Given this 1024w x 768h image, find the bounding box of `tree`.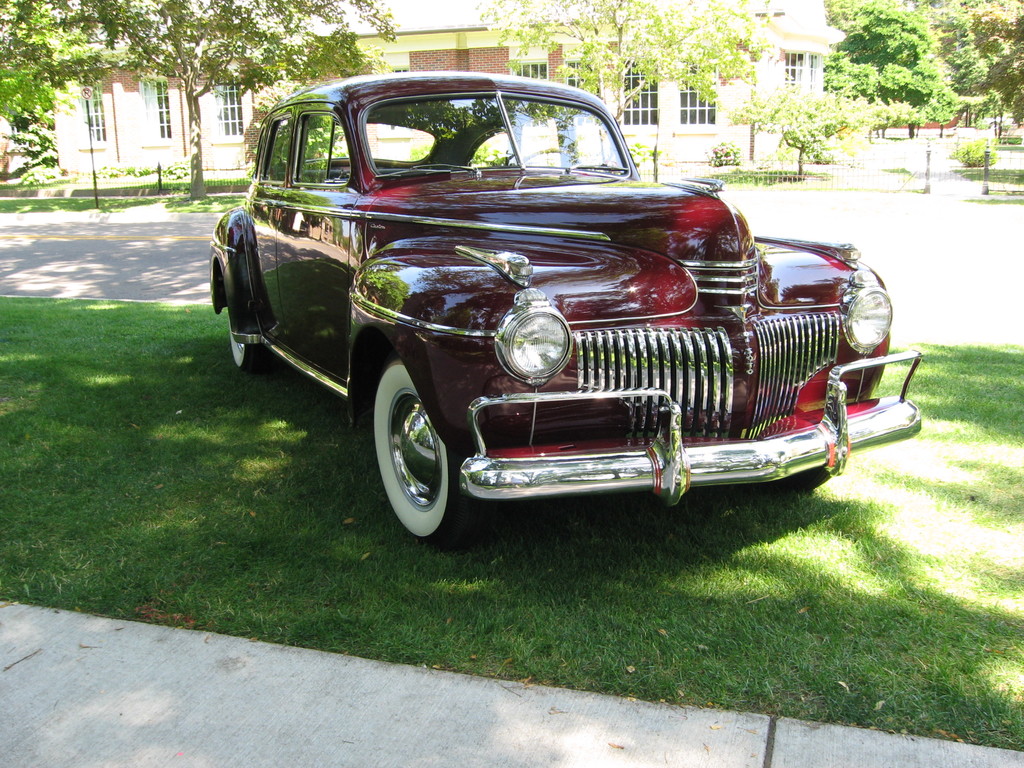
812/5/950/140.
